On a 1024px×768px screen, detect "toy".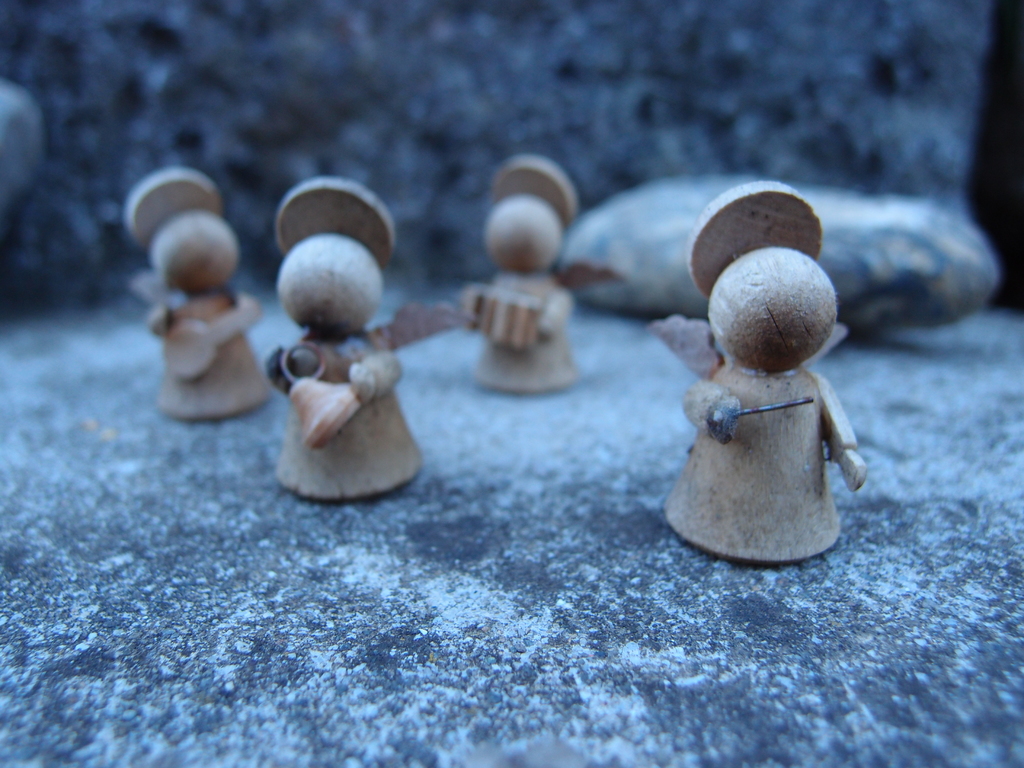
123/167/266/404.
